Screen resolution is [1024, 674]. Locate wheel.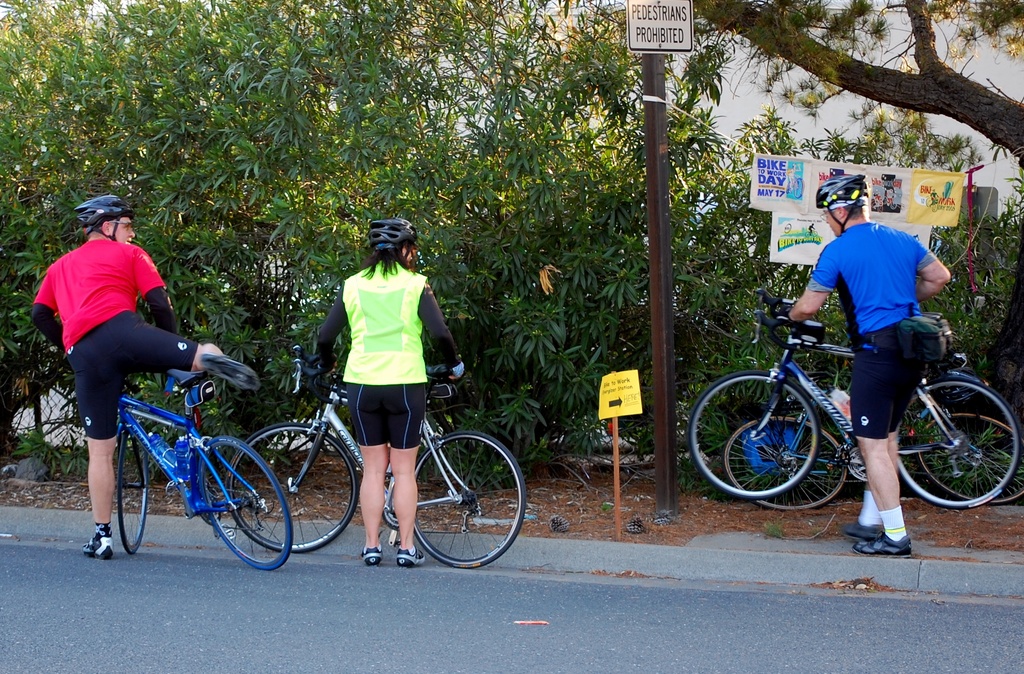
detection(911, 413, 1023, 509).
